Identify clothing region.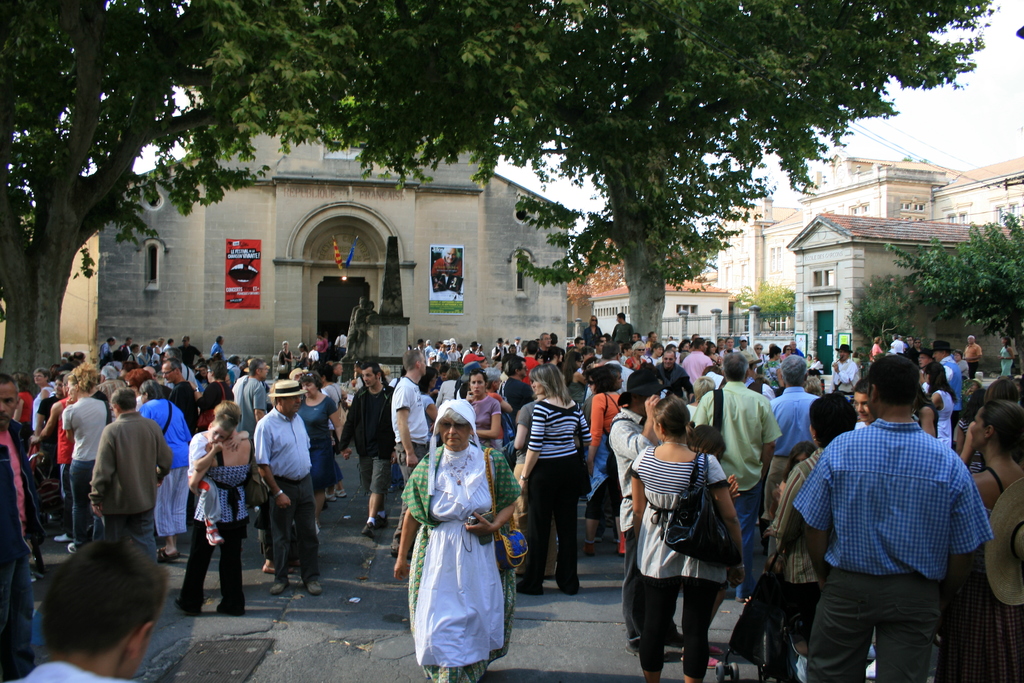
Region: 787:387:983:663.
